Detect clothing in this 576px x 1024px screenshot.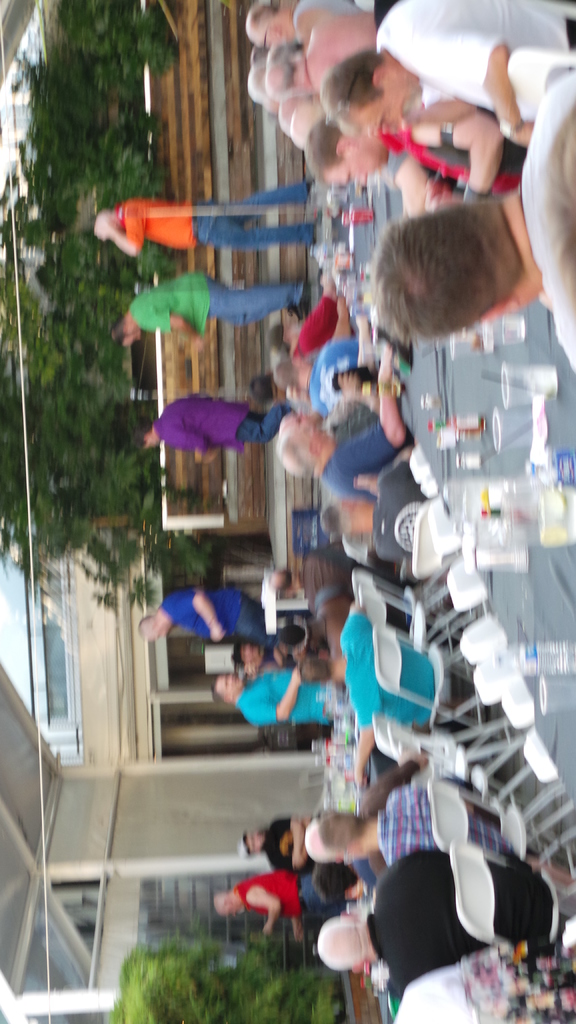
Detection: x1=154, y1=390, x2=298, y2=461.
